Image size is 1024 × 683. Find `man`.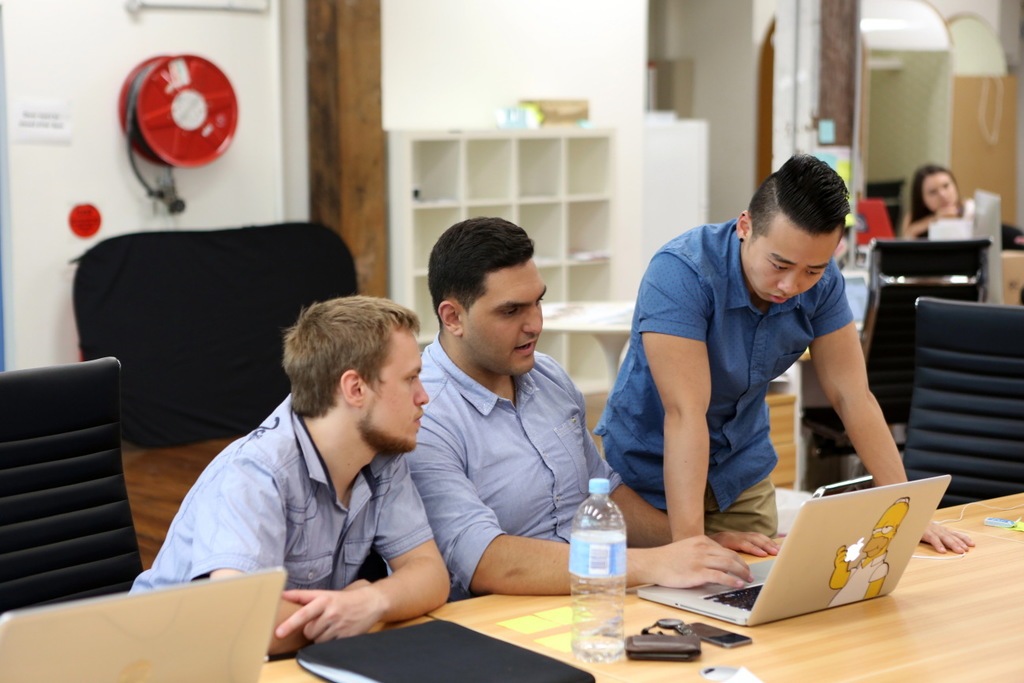
region(141, 290, 476, 639).
